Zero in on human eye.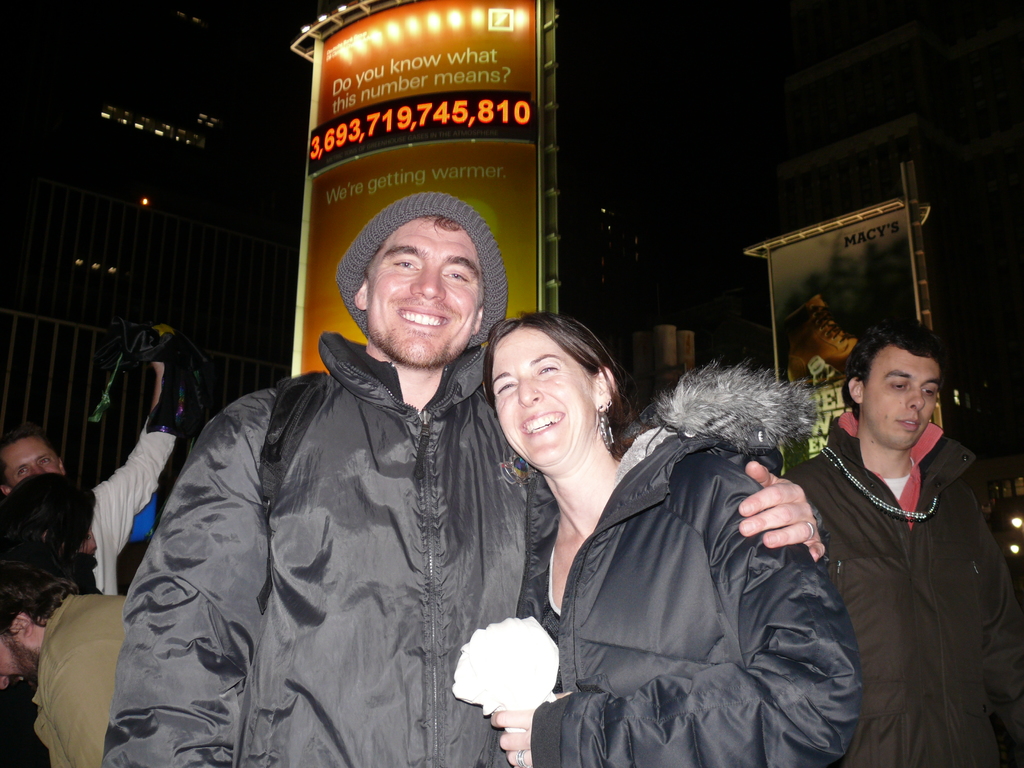
Zeroed in: 494,380,514,399.
